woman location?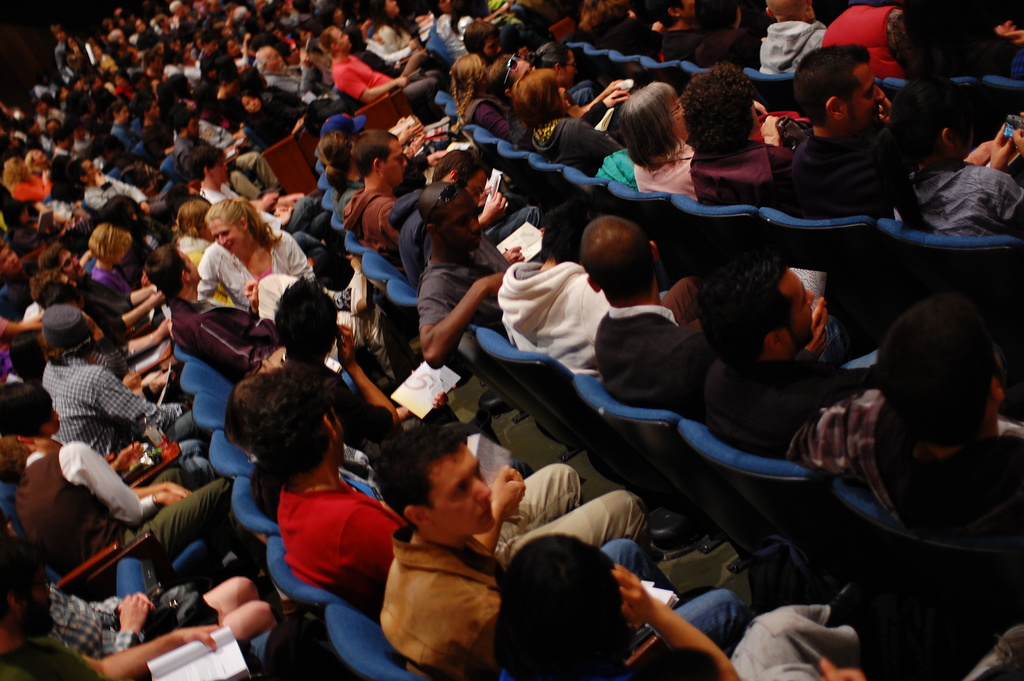
box(521, 38, 622, 115)
